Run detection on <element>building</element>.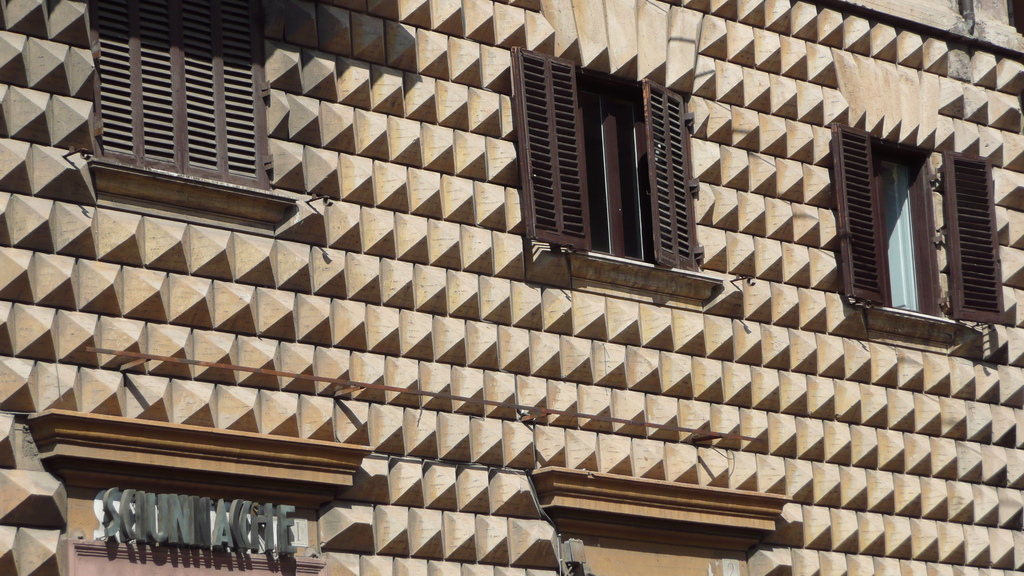
Result: <box>0,0,1023,575</box>.
